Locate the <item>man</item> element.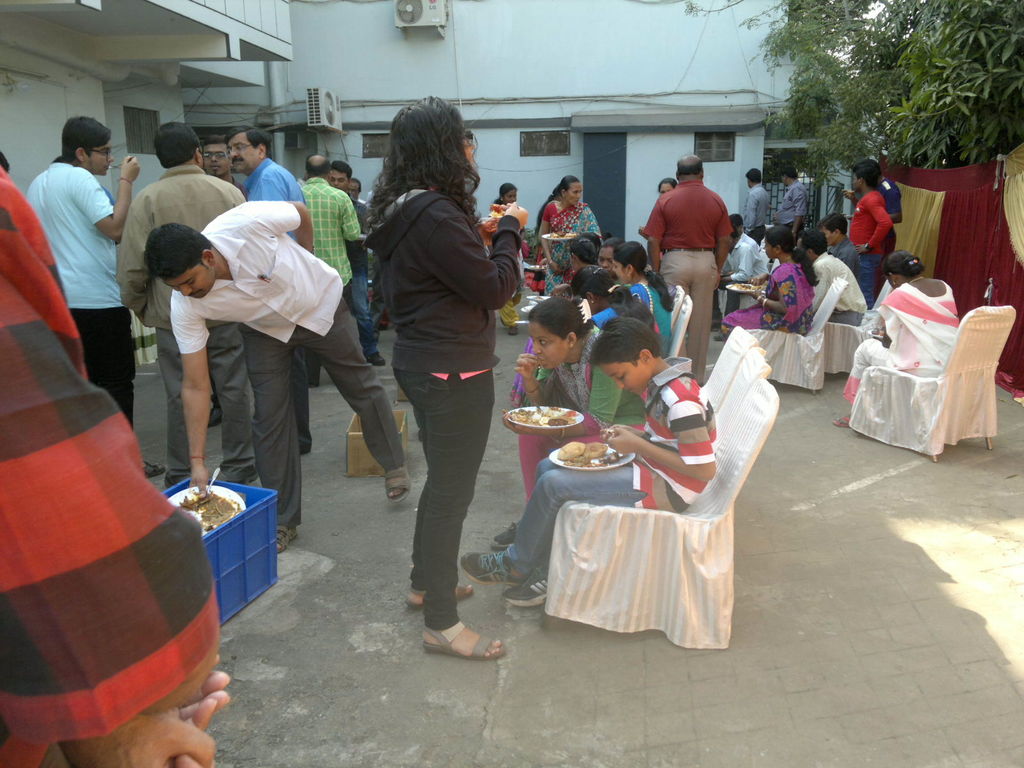
Element bbox: <region>817, 209, 860, 284</region>.
